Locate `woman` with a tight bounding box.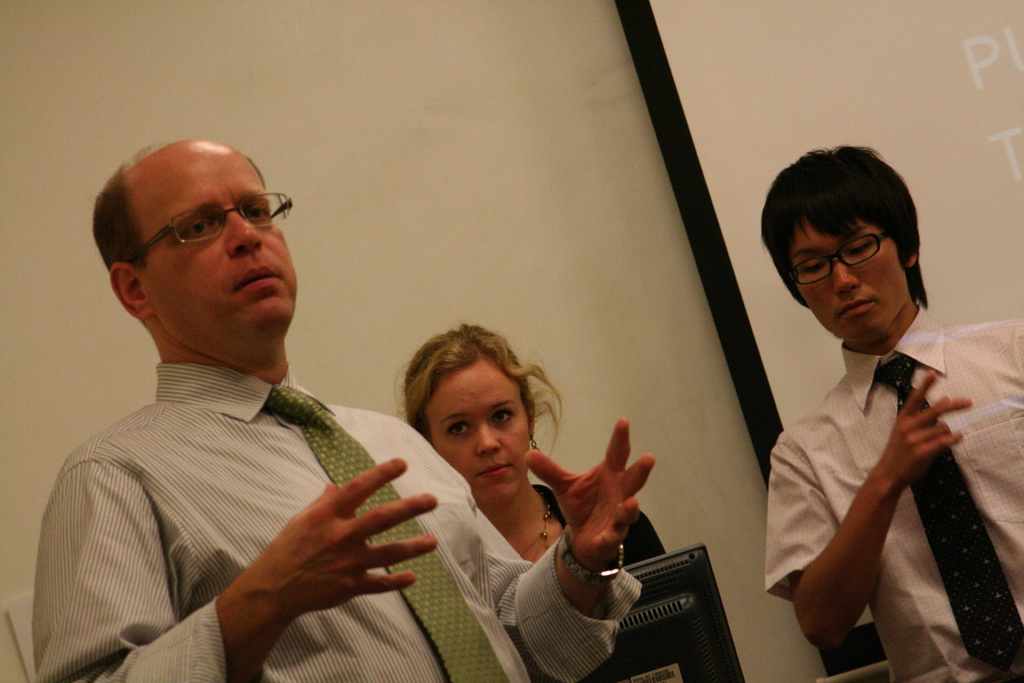
x1=383 y1=314 x2=673 y2=623.
